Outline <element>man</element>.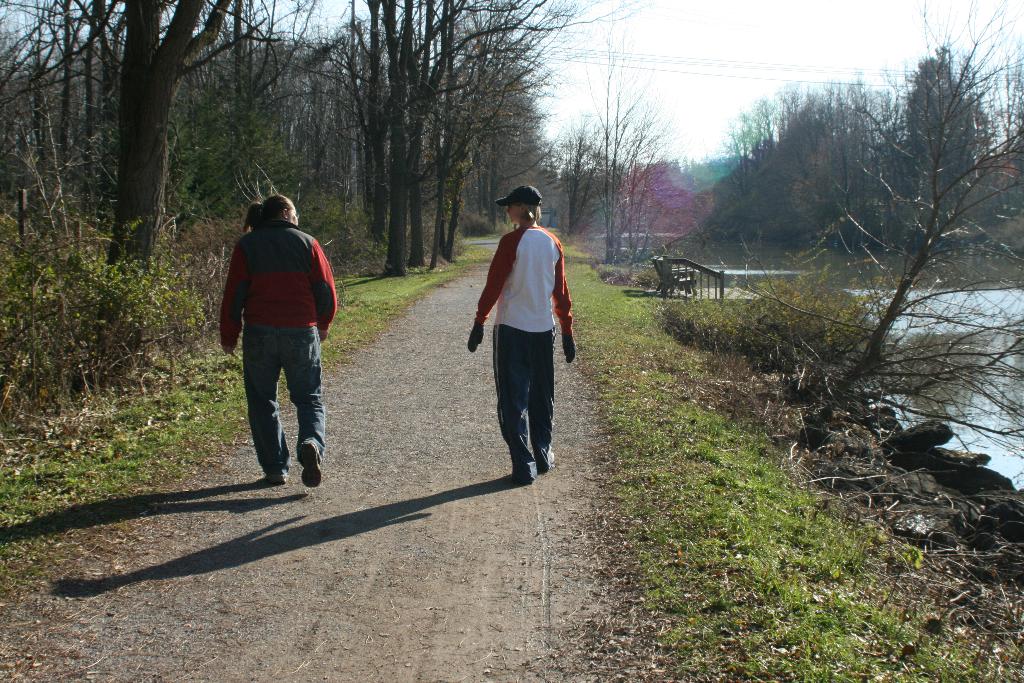
Outline: bbox=[448, 193, 559, 488].
